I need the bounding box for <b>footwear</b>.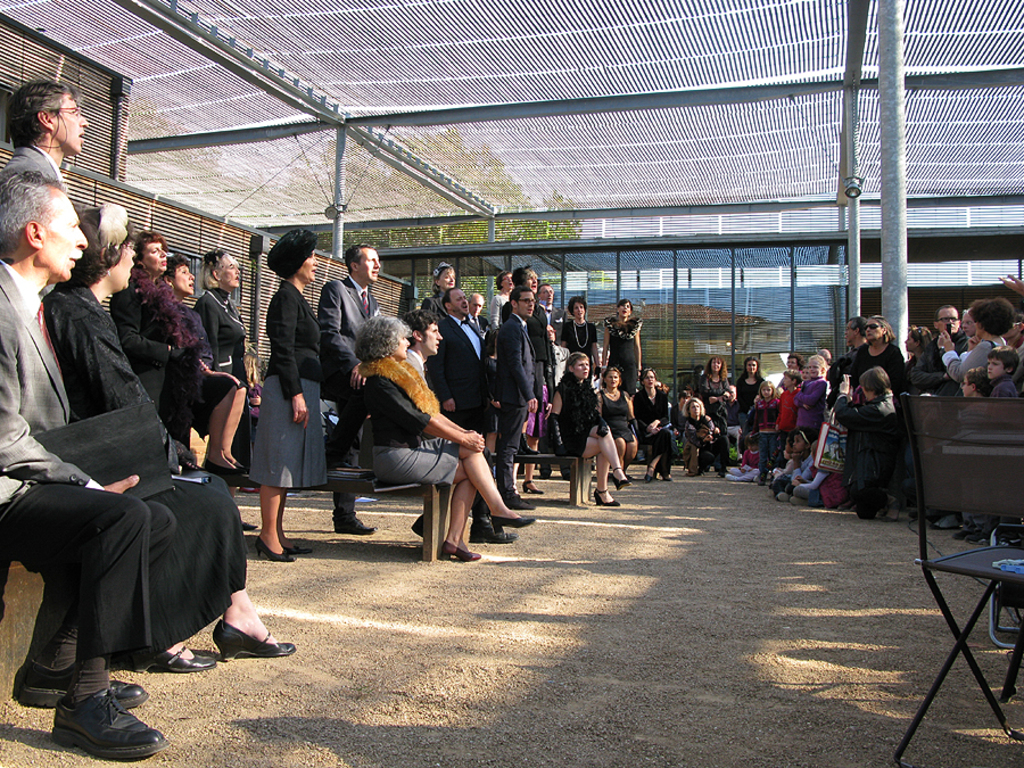
Here it is: BBox(11, 658, 144, 704).
